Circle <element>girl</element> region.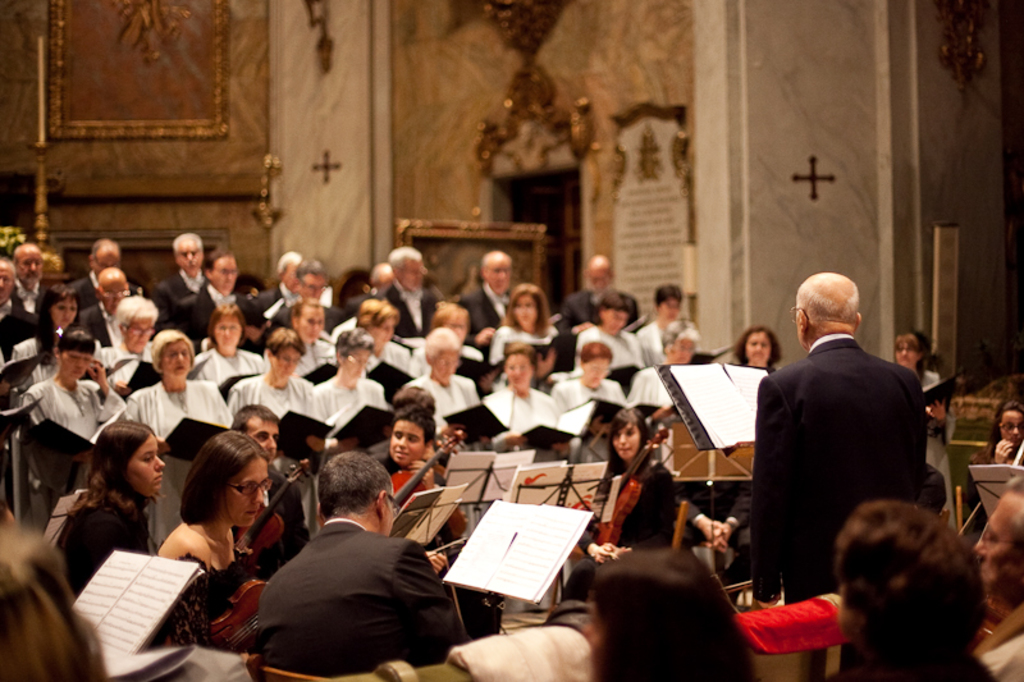
Region: bbox=(165, 430, 262, 573).
